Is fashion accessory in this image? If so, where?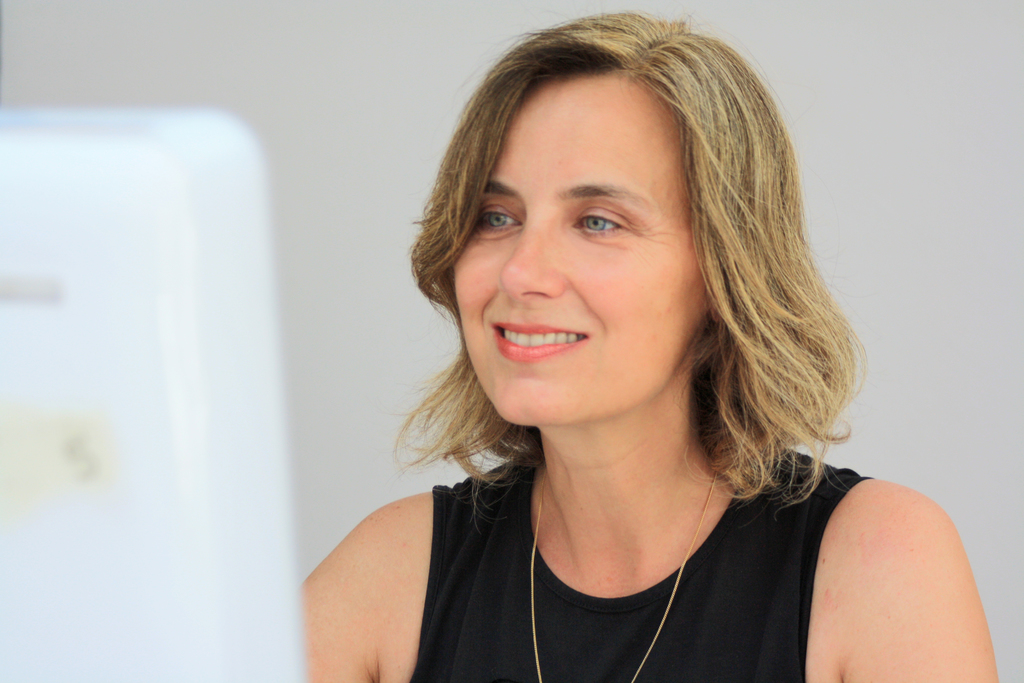
Yes, at 524 481 715 682.
